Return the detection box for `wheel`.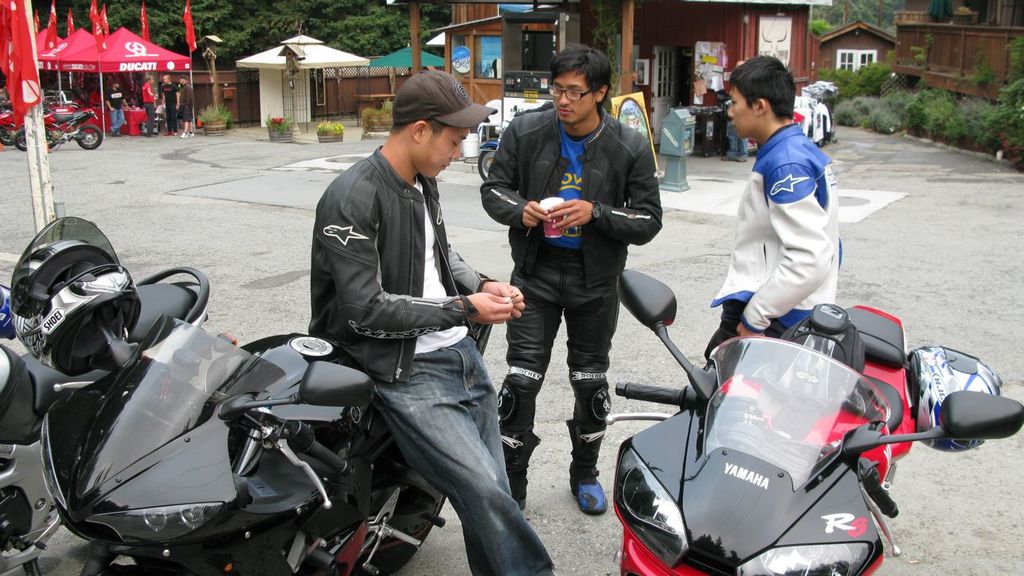
BBox(13, 131, 26, 150).
